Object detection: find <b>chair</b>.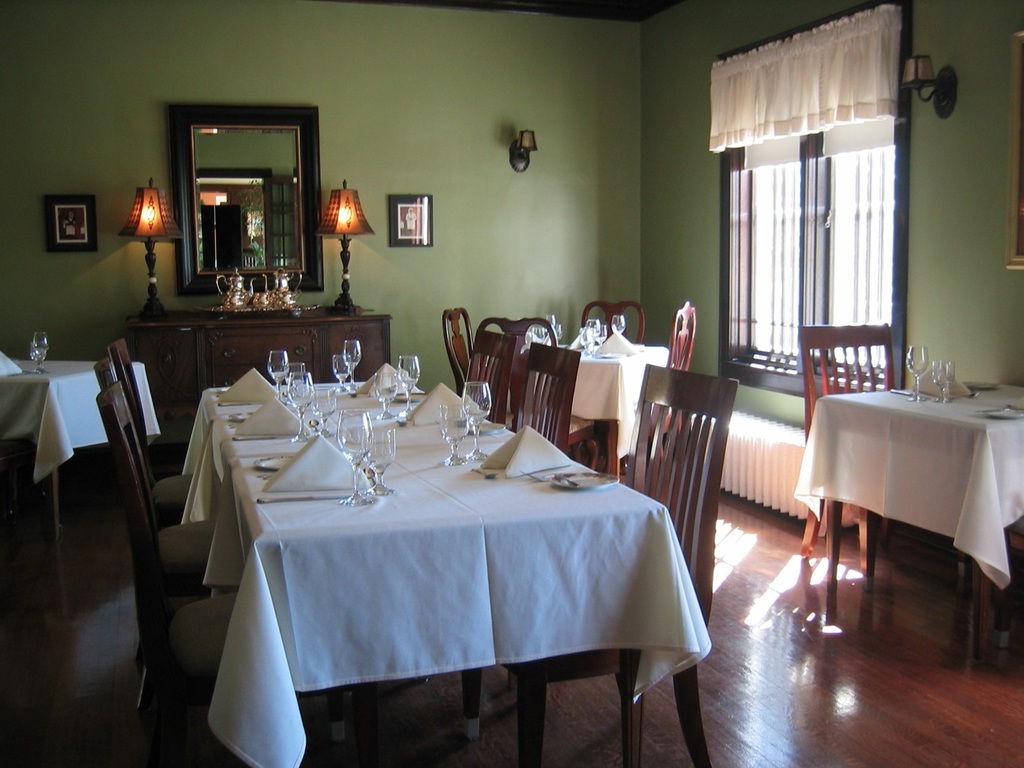
(x1=466, y1=357, x2=739, y2=767).
